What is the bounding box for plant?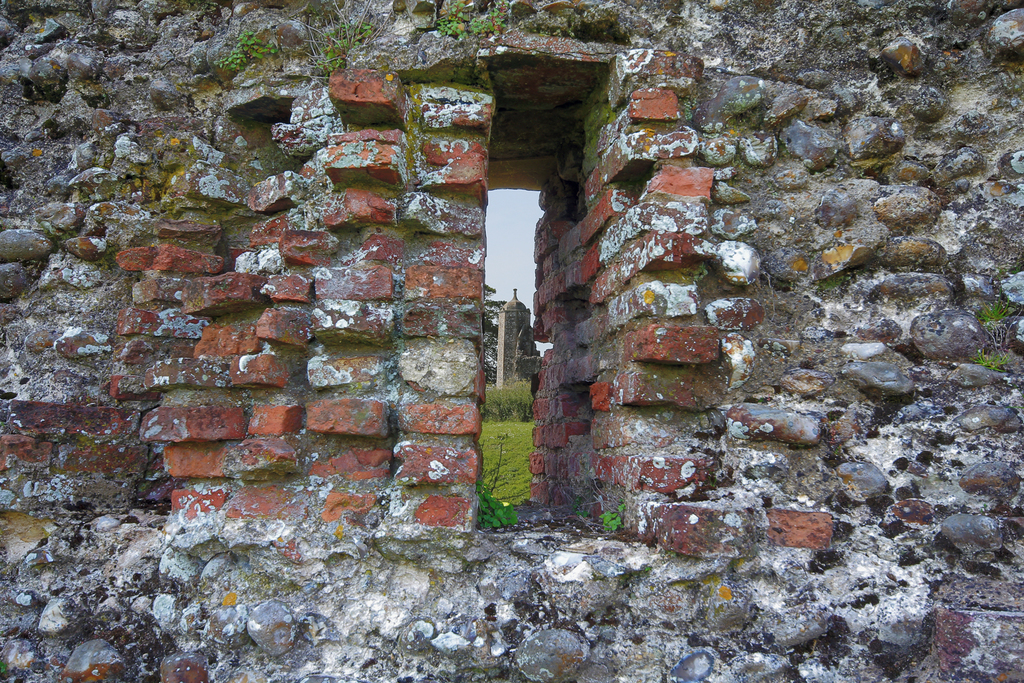
crop(475, 414, 527, 490).
